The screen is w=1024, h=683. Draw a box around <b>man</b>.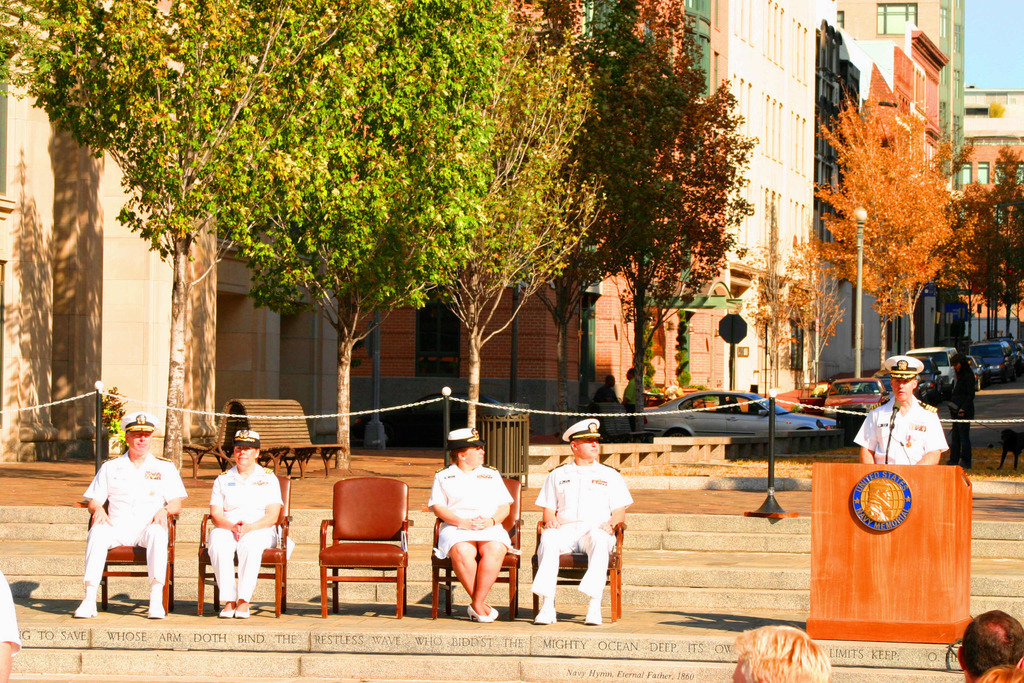
[68,406,183,623].
